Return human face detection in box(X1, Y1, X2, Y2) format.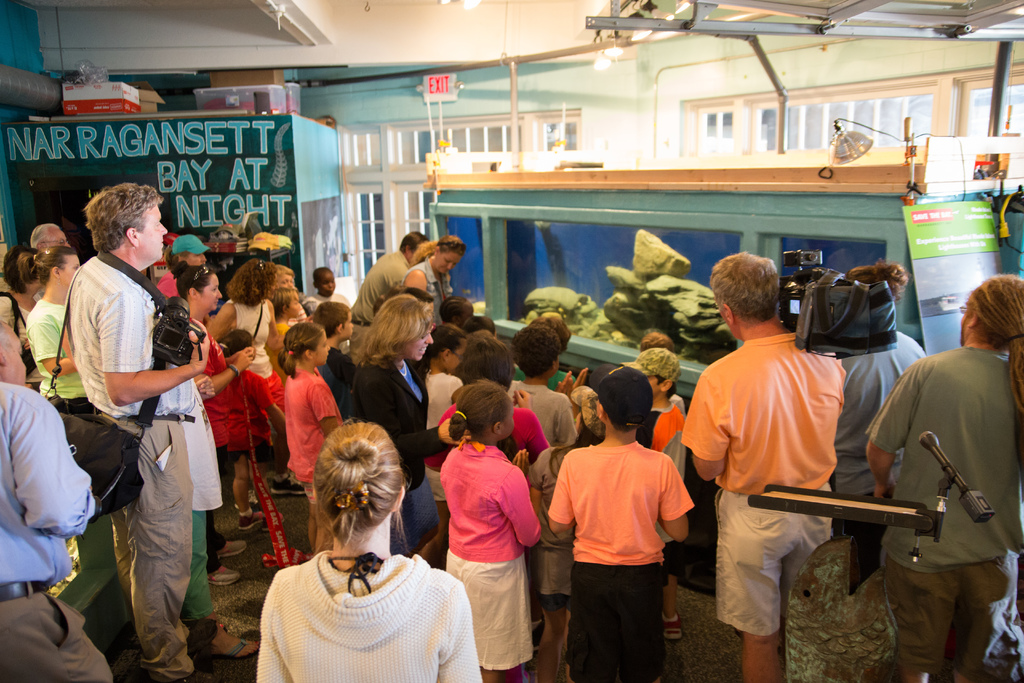
box(343, 314, 354, 342).
